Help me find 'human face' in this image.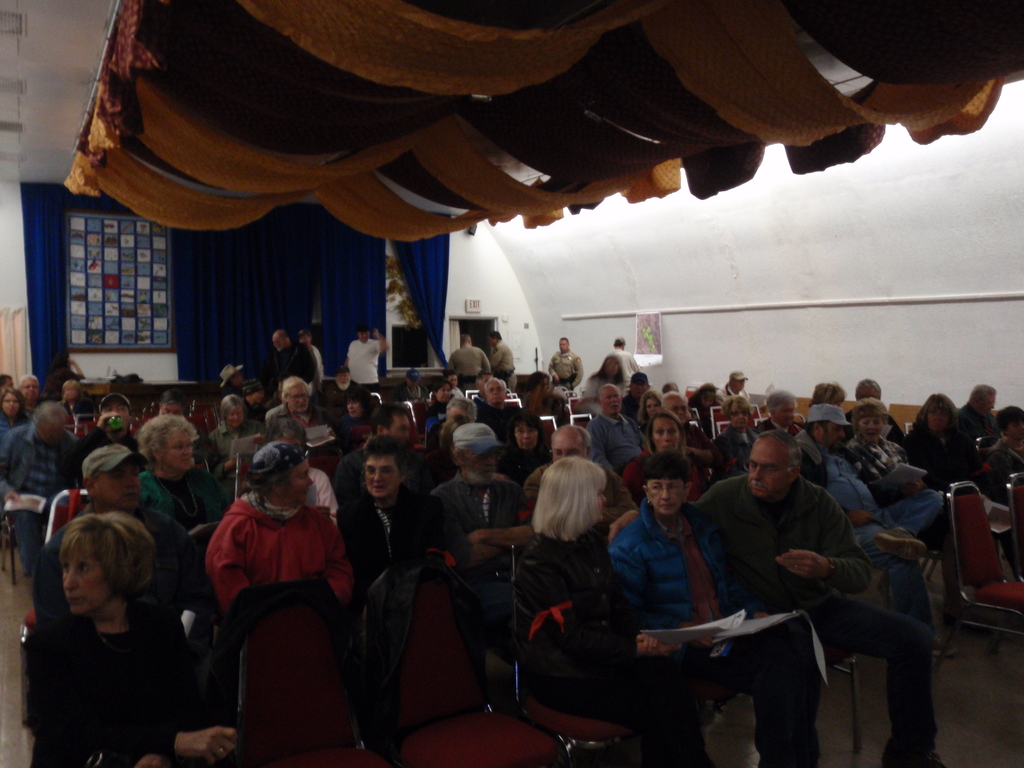
Found it: box(514, 423, 536, 452).
